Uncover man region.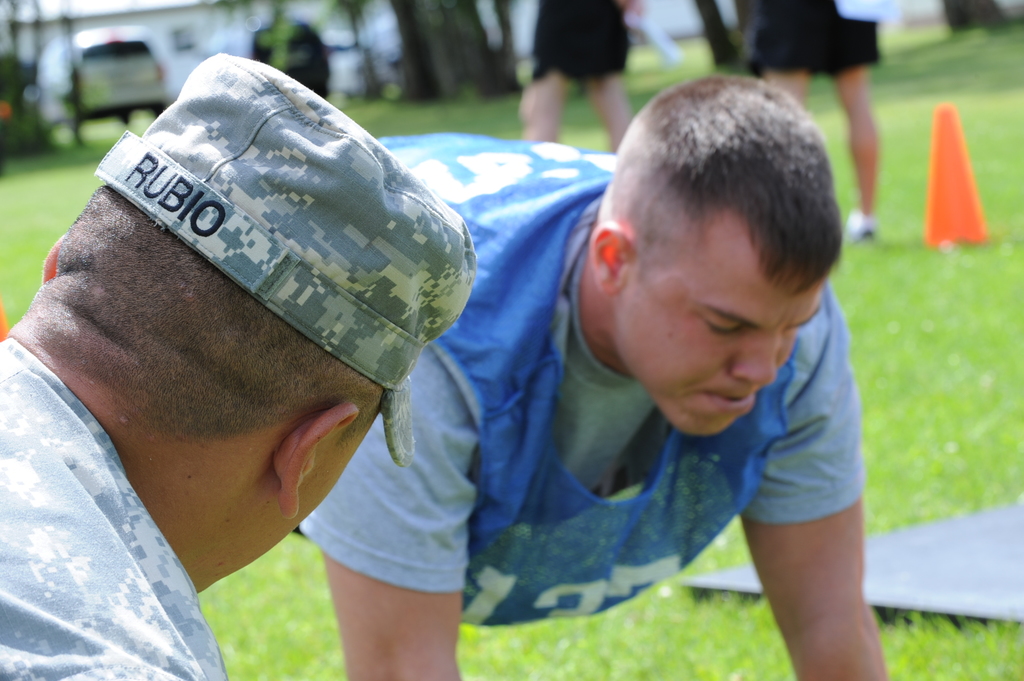
Uncovered: left=300, top=77, right=881, bottom=673.
